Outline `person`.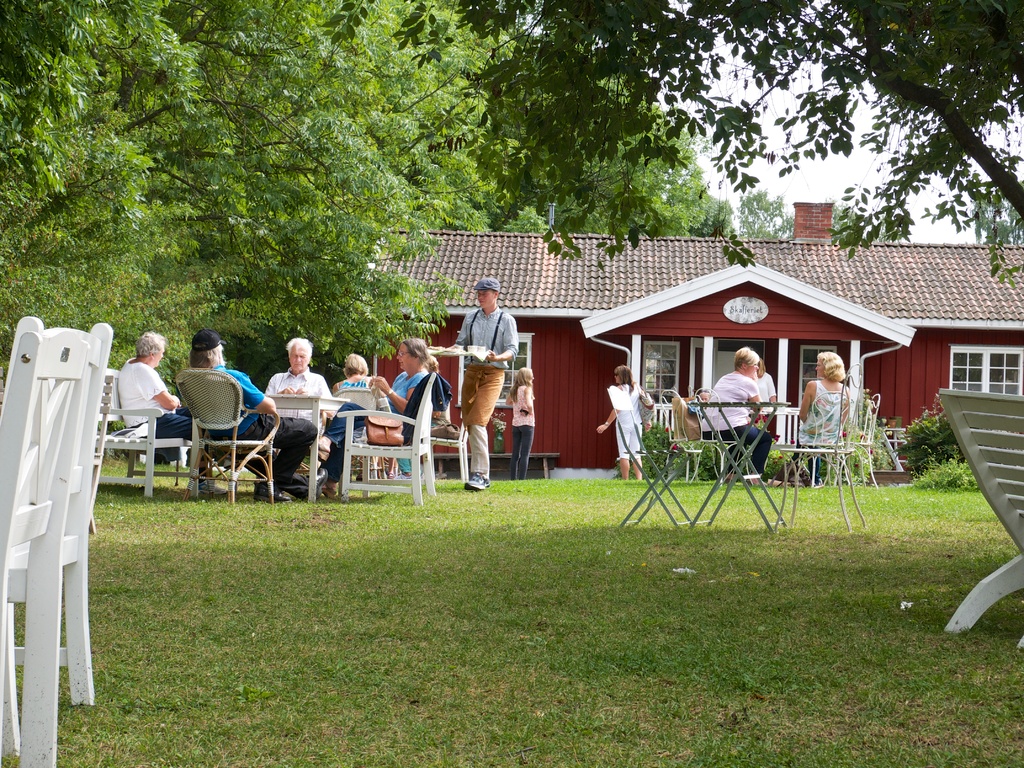
Outline: (left=746, top=356, right=780, bottom=430).
